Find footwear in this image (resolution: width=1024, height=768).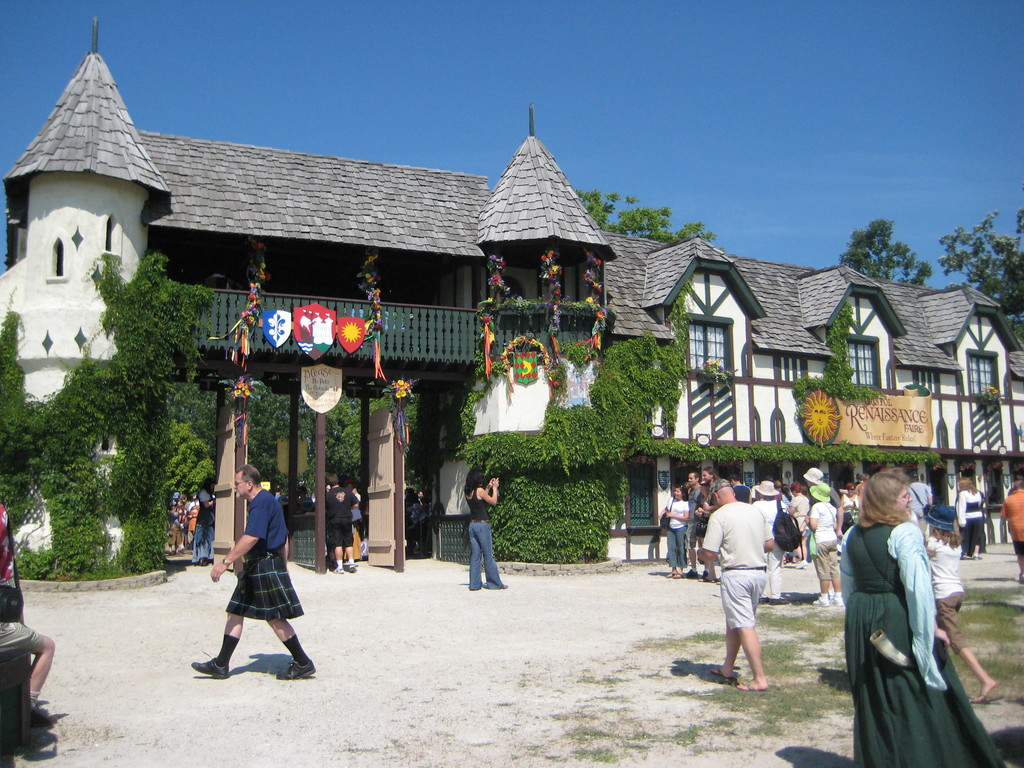
detection(733, 680, 770, 691).
